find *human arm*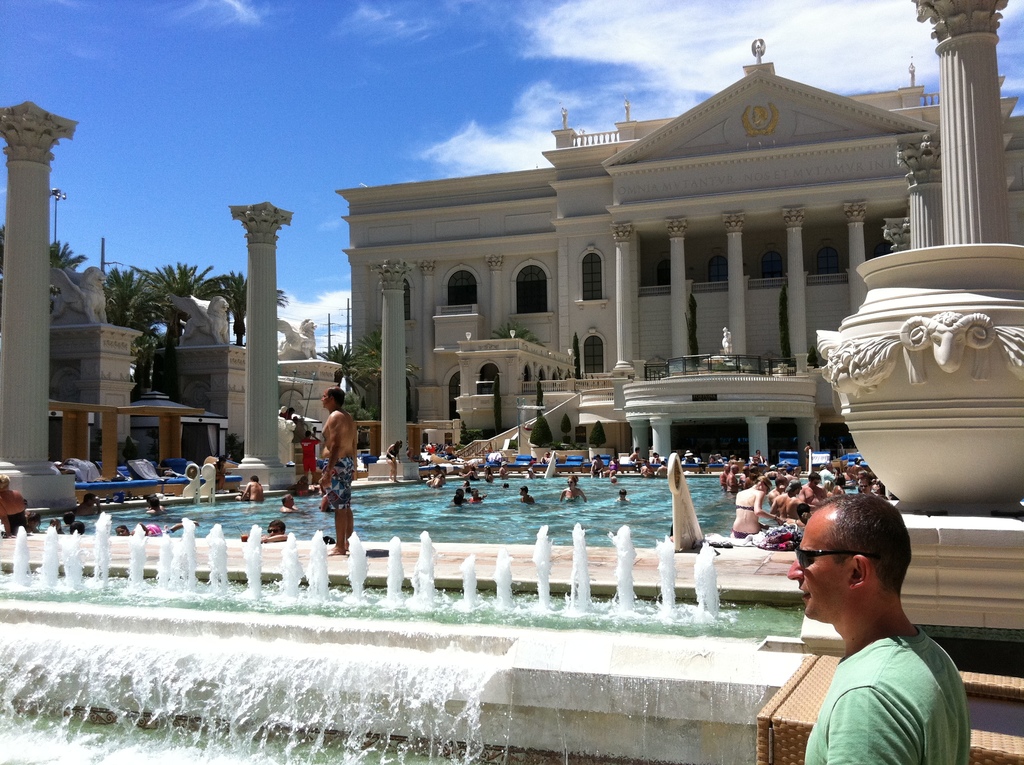
left=753, top=492, right=775, bottom=523
